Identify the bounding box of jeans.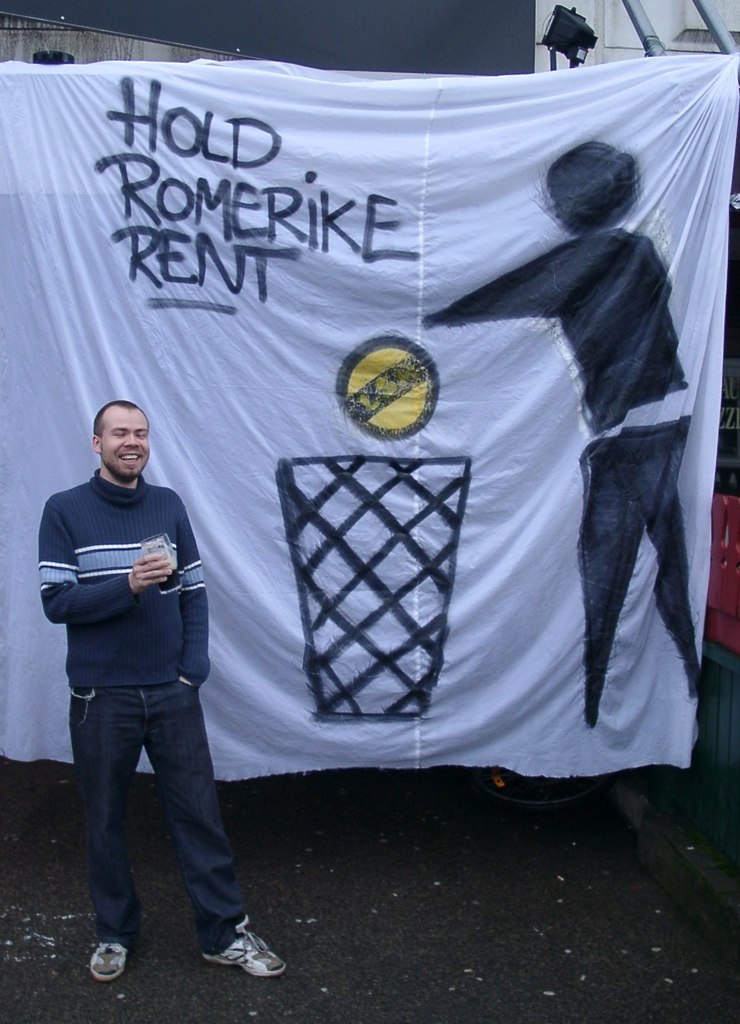
[67, 684, 249, 956].
